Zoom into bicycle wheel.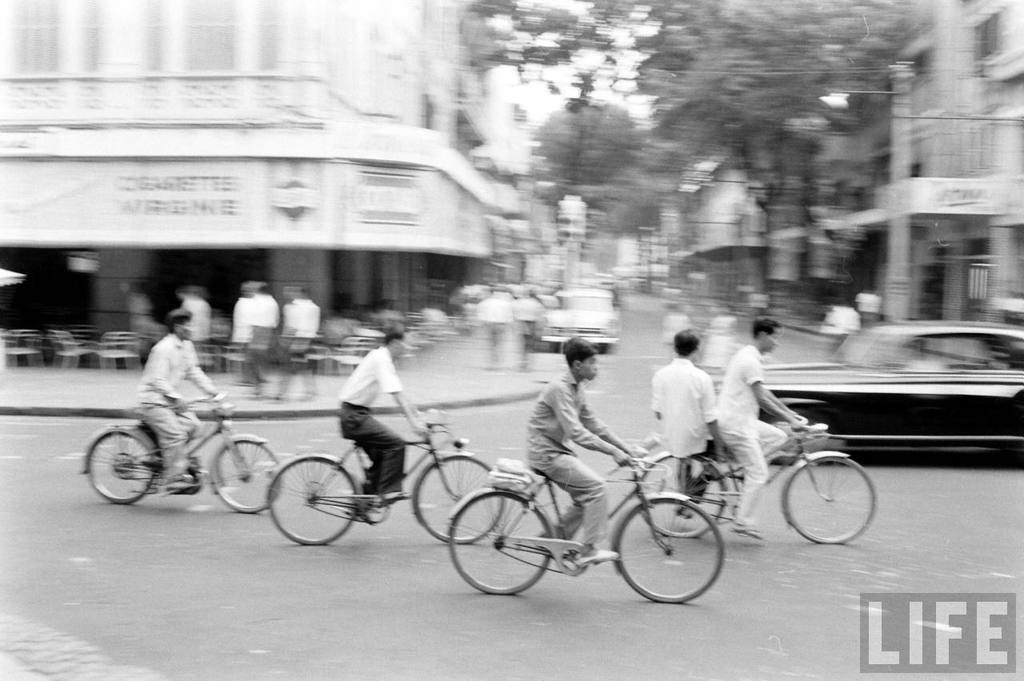
Zoom target: detection(78, 427, 158, 507).
